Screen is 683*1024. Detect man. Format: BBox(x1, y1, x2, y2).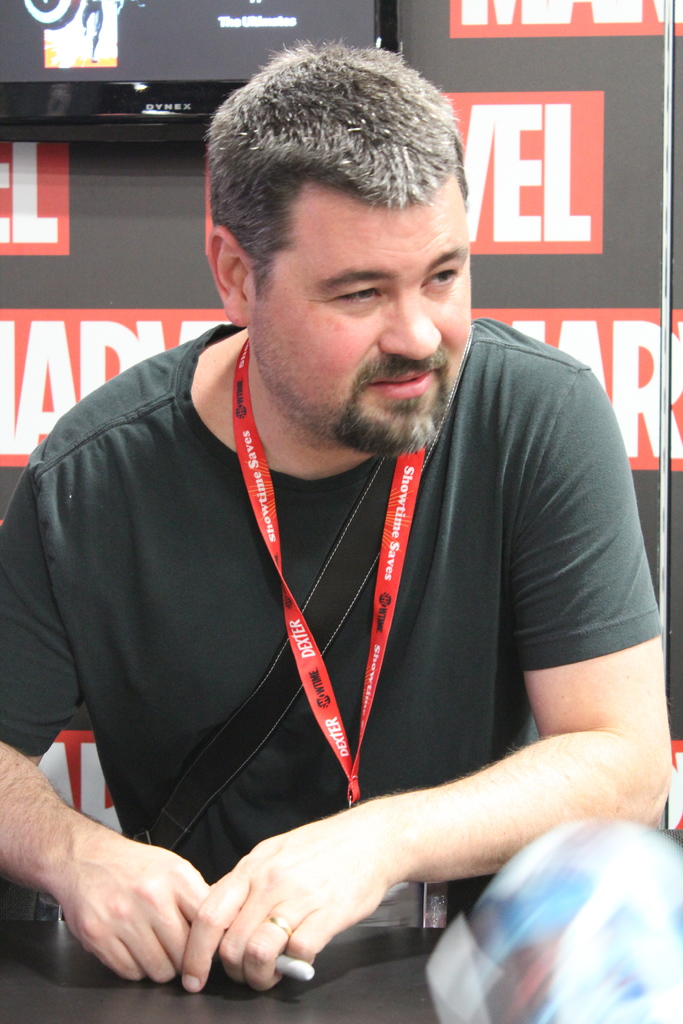
BBox(44, 54, 630, 998).
